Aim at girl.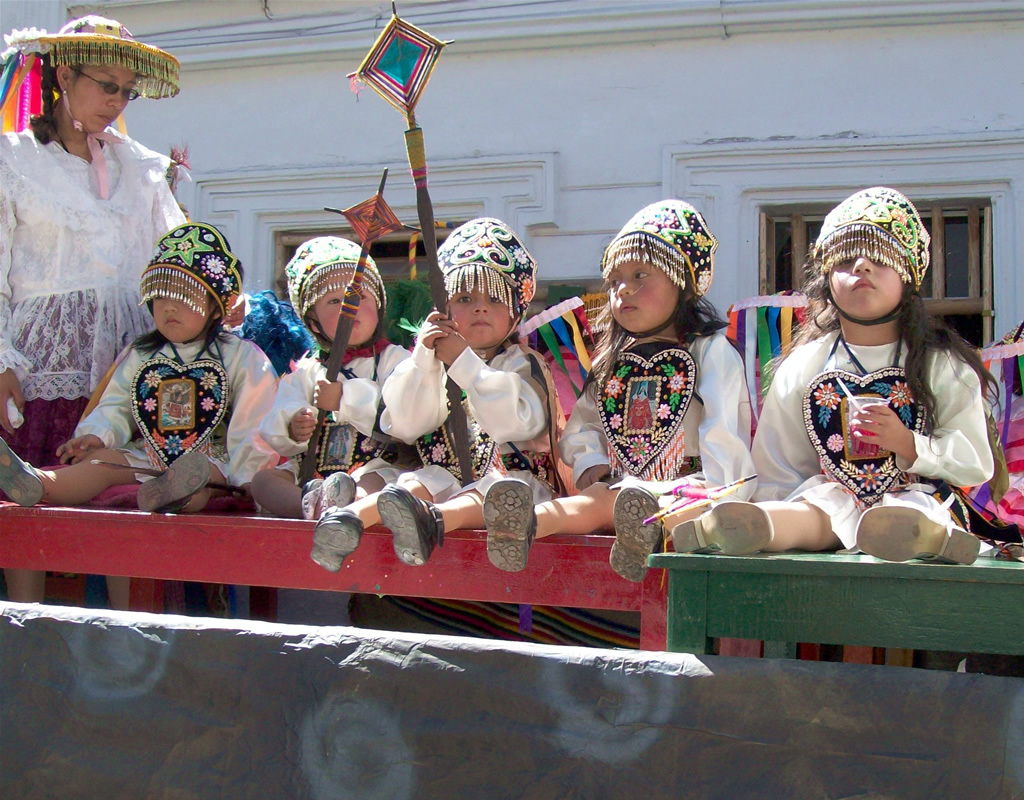
Aimed at select_region(672, 184, 1008, 564).
